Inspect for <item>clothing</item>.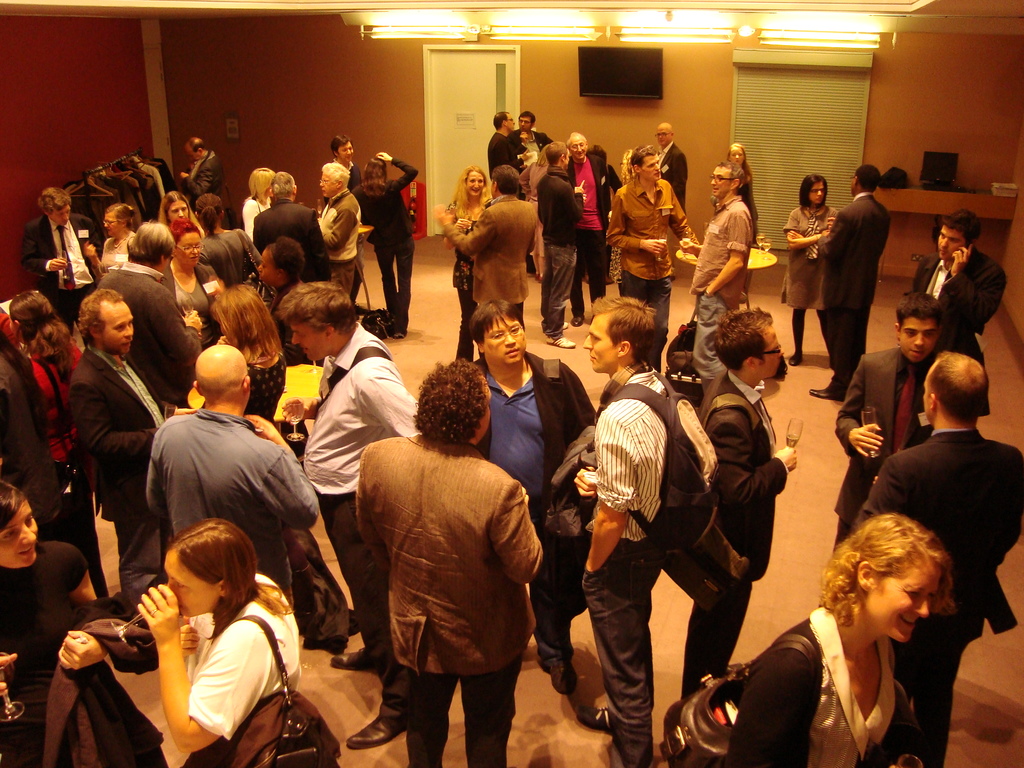
Inspection: <box>915,247,1010,420</box>.
